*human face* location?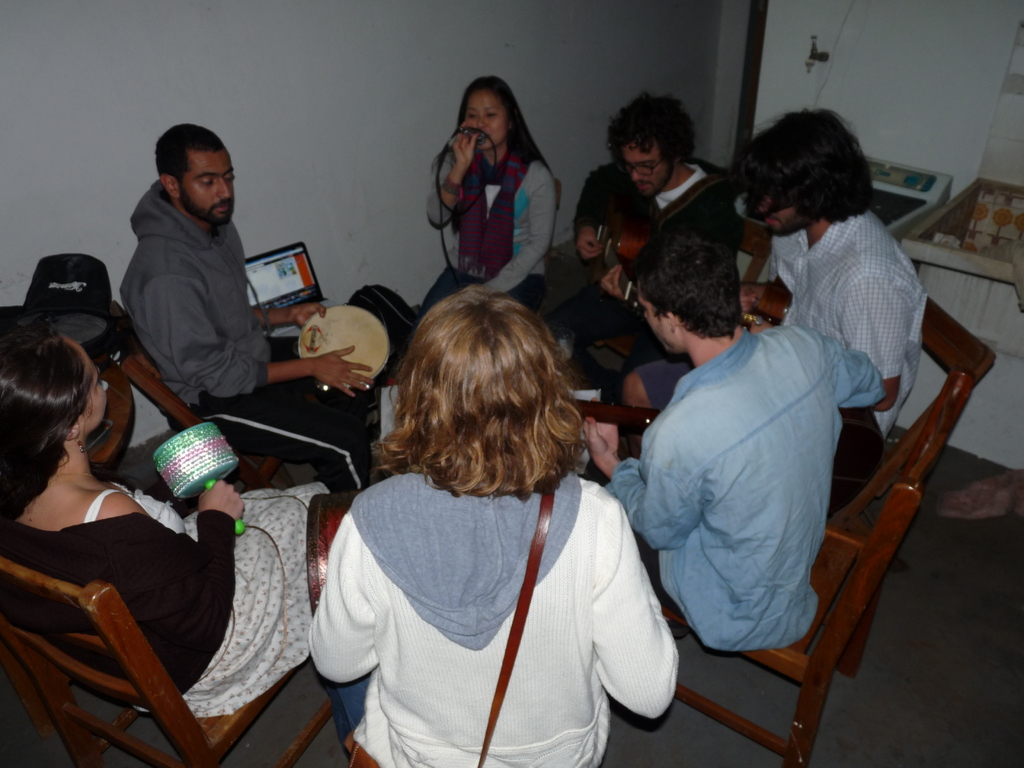
178, 148, 235, 220
